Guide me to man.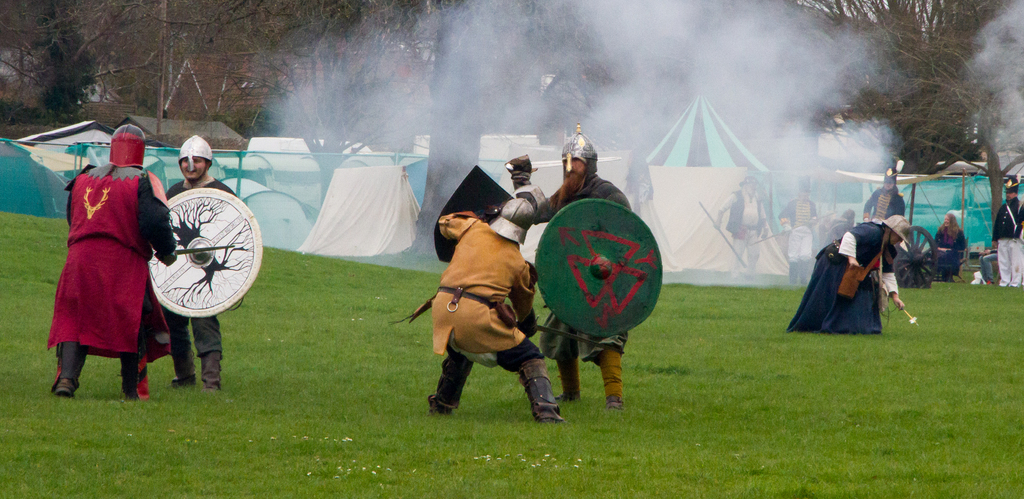
Guidance: (x1=712, y1=177, x2=770, y2=277).
